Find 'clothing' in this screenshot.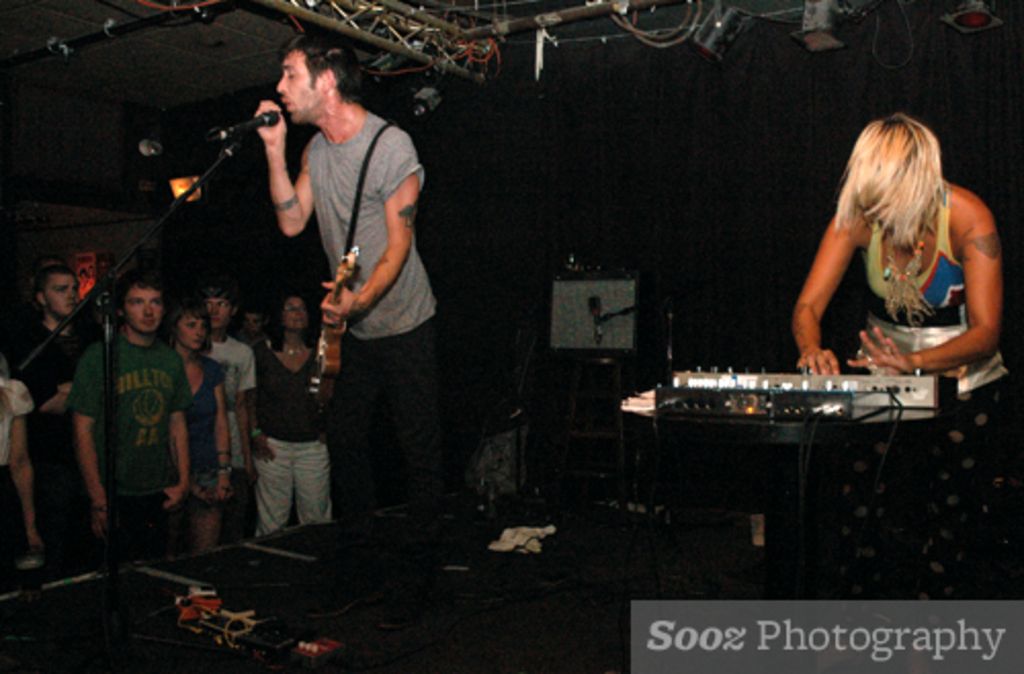
The bounding box for 'clothing' is locate(0, 371, 37, 516).
